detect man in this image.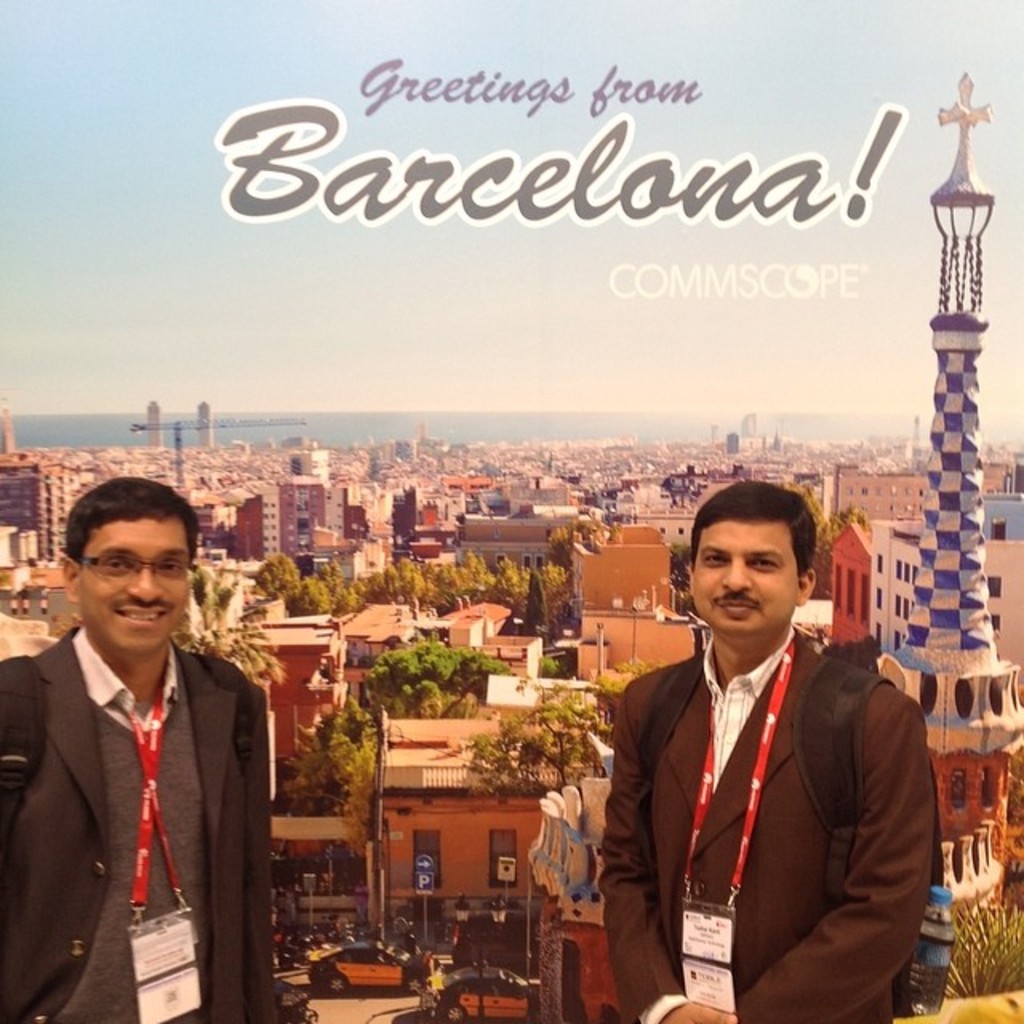
Detection: pyautogui.locateOnScreen(10, 470, 290, 1008).
